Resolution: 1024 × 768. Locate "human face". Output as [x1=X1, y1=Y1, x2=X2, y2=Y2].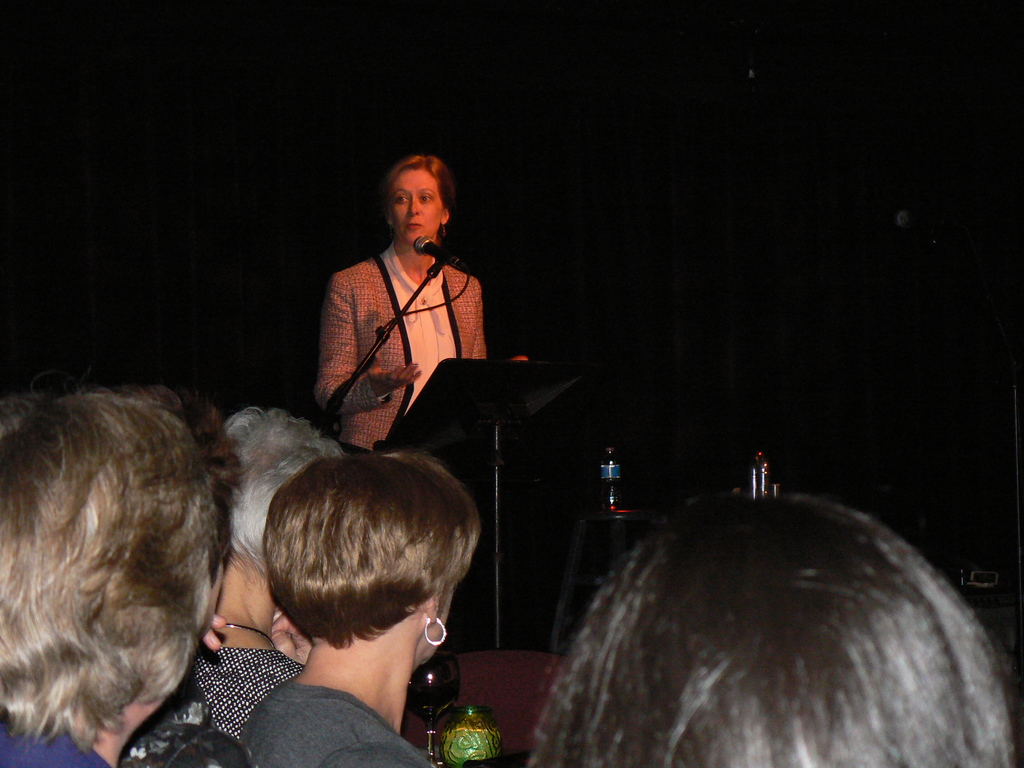
[x1=392, y1=168, x2=443, y2=243].
